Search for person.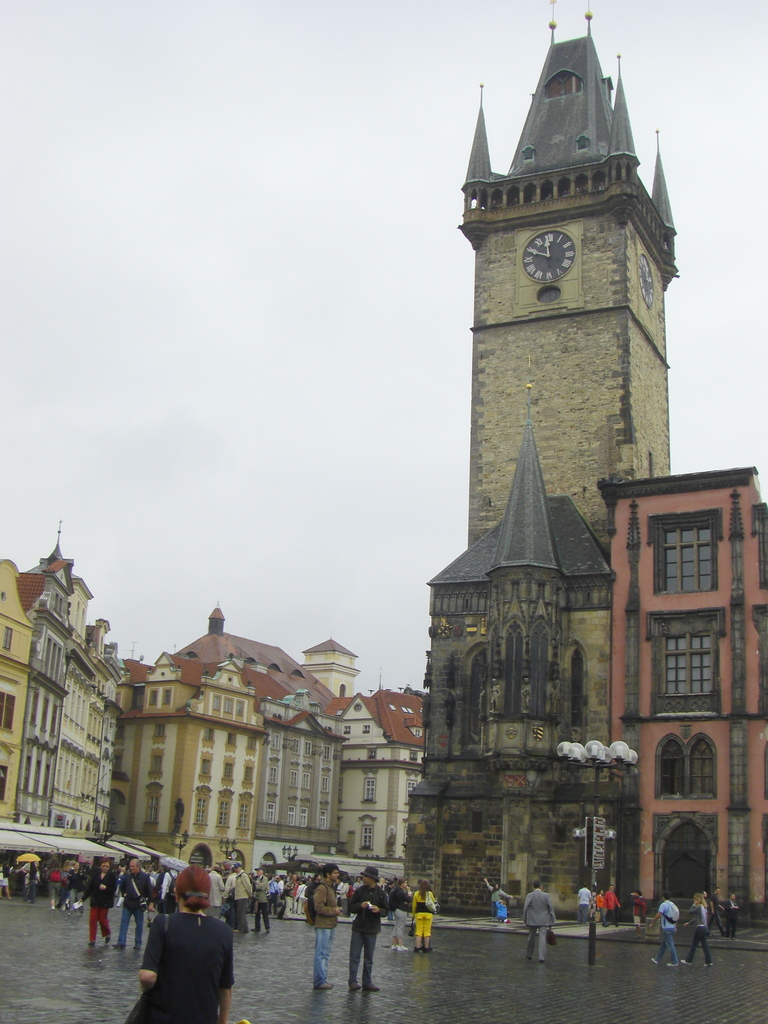
Found at box=[686, 890, 708, 961].
